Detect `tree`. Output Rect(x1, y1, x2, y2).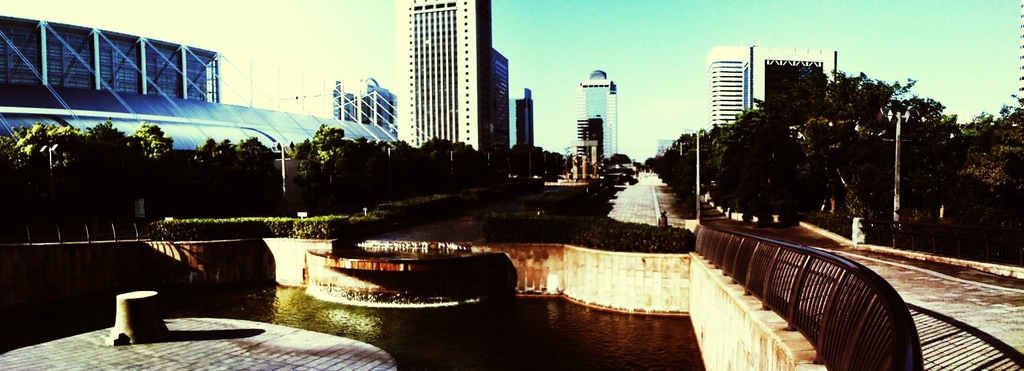
Rect(824, 56, 894, 125).
